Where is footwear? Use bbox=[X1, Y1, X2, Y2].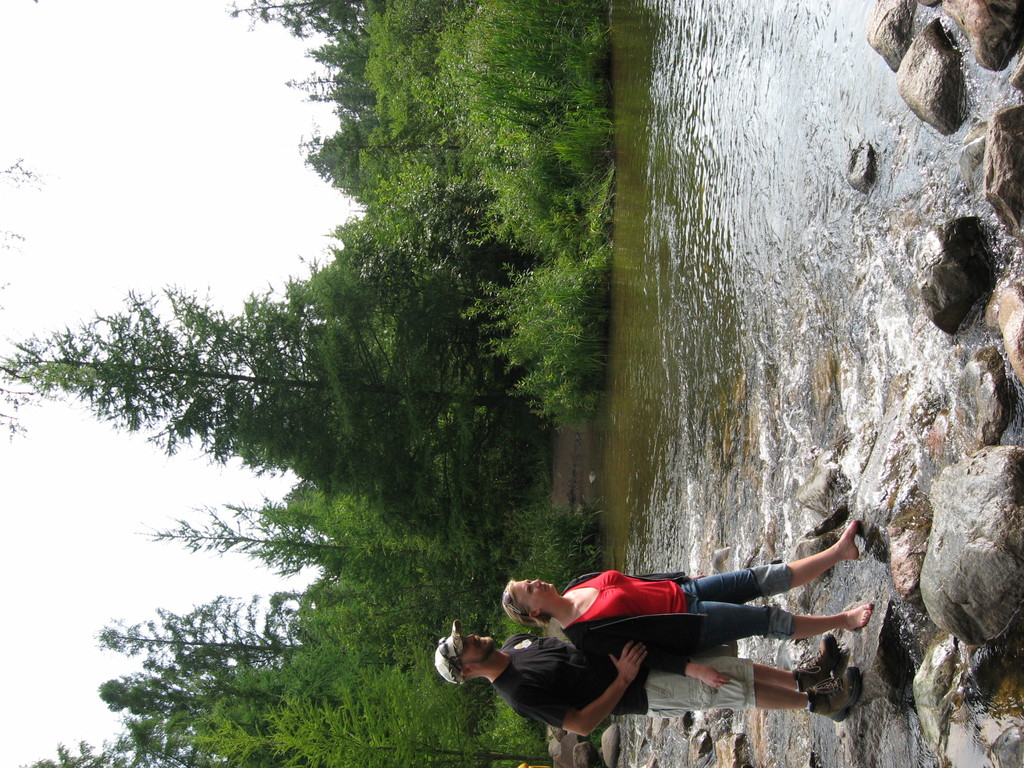
bbox=[794, 632, 838, 691].
